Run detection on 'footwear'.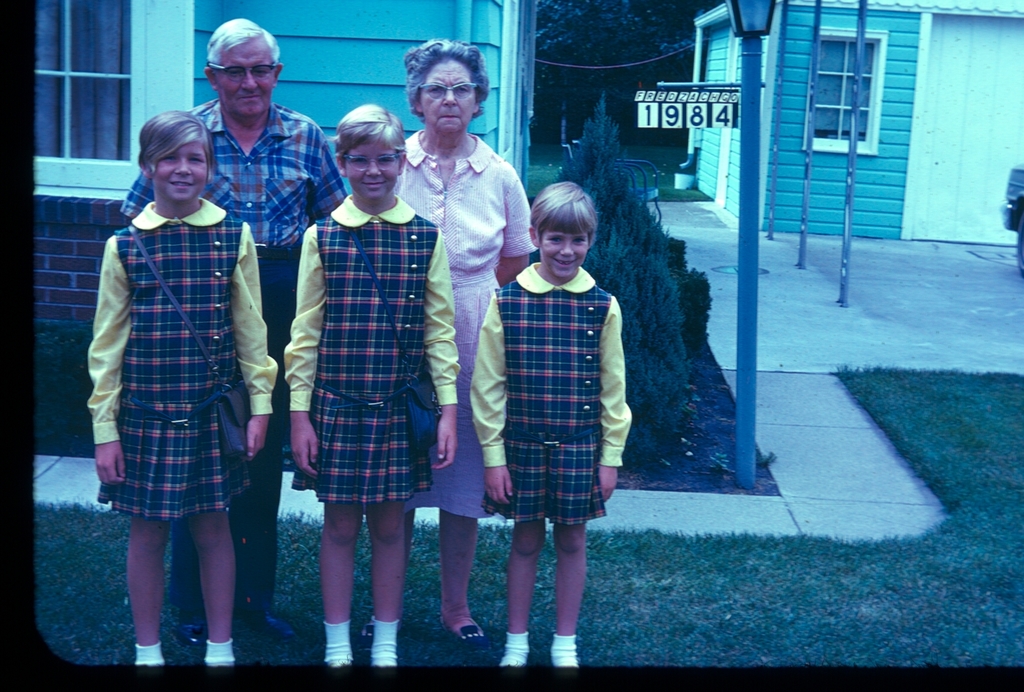
Result: [440, 616, 484, 645].
